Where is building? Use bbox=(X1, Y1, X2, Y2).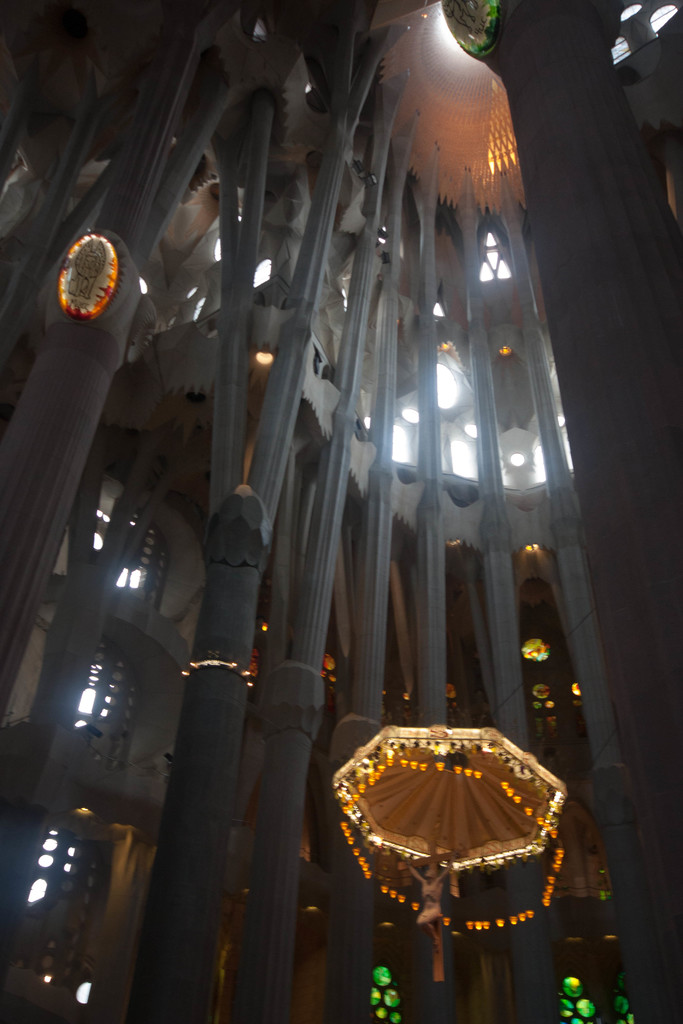
bbox=(0, 0, 682, 1023).
